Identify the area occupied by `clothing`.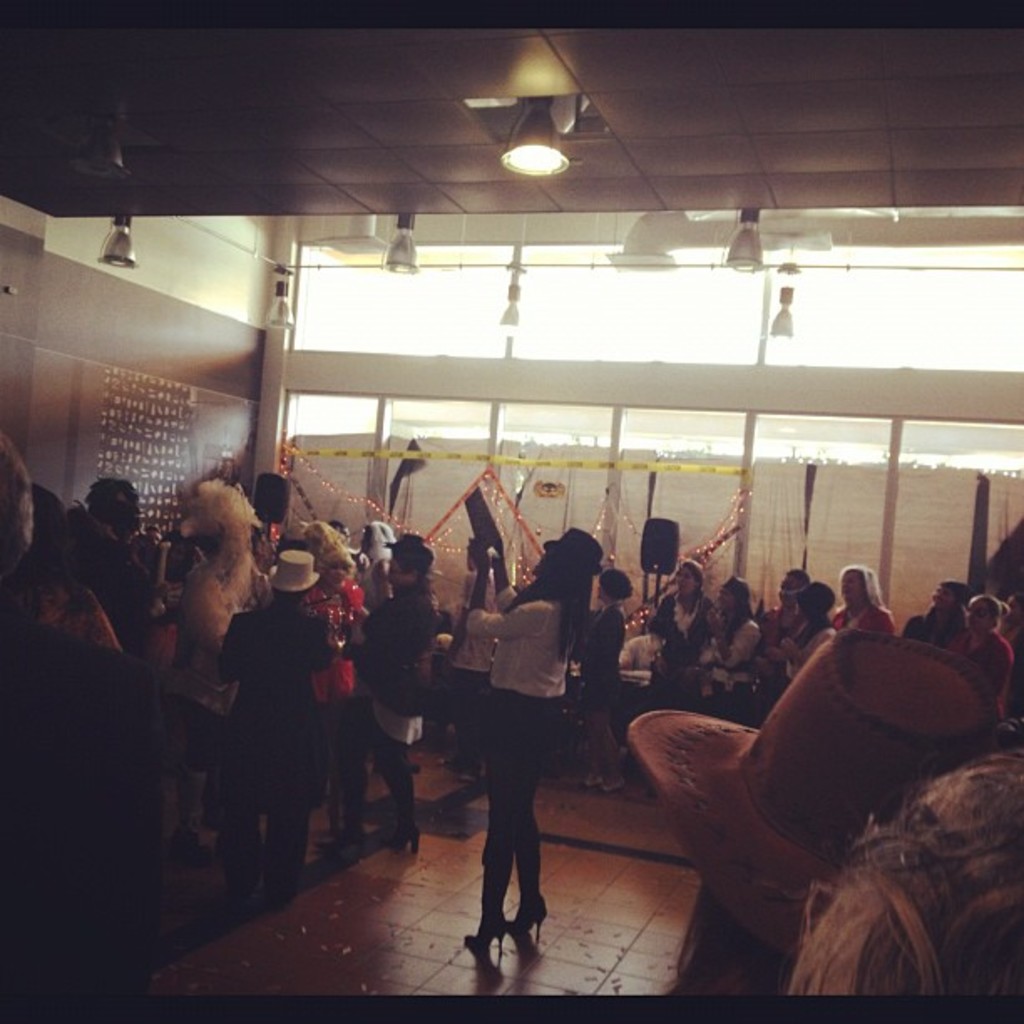
Area: (x1=576, y1=597, x2=624, y2=785).
